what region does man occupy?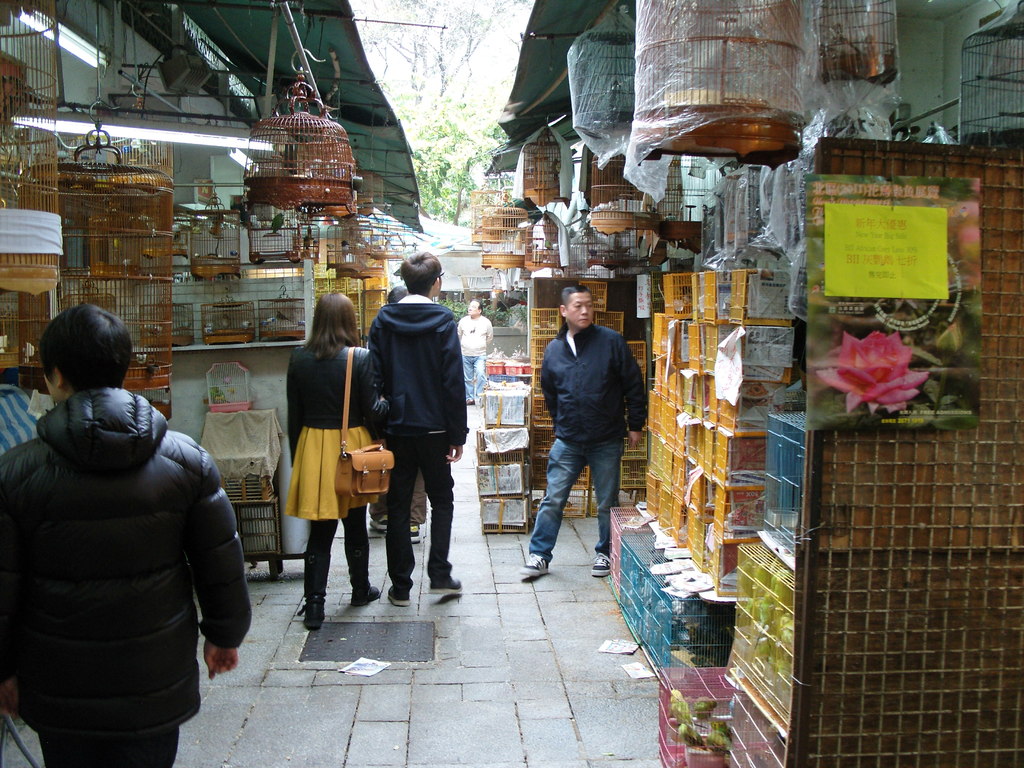
525,289,643,584.
